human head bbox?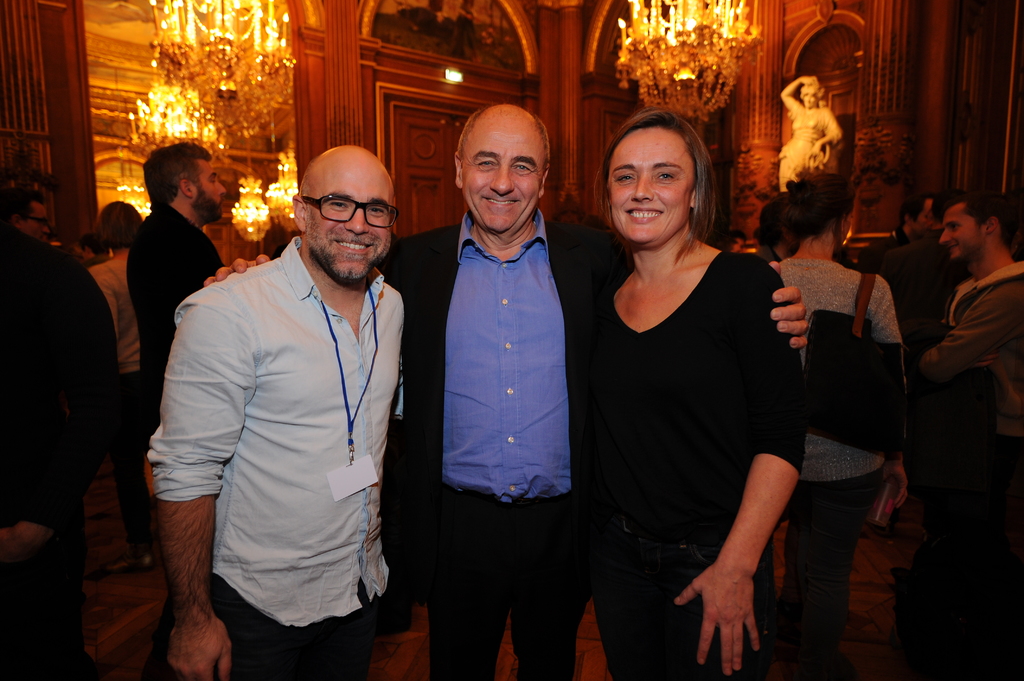
left=939, top=193, right=1011, bottom=262
